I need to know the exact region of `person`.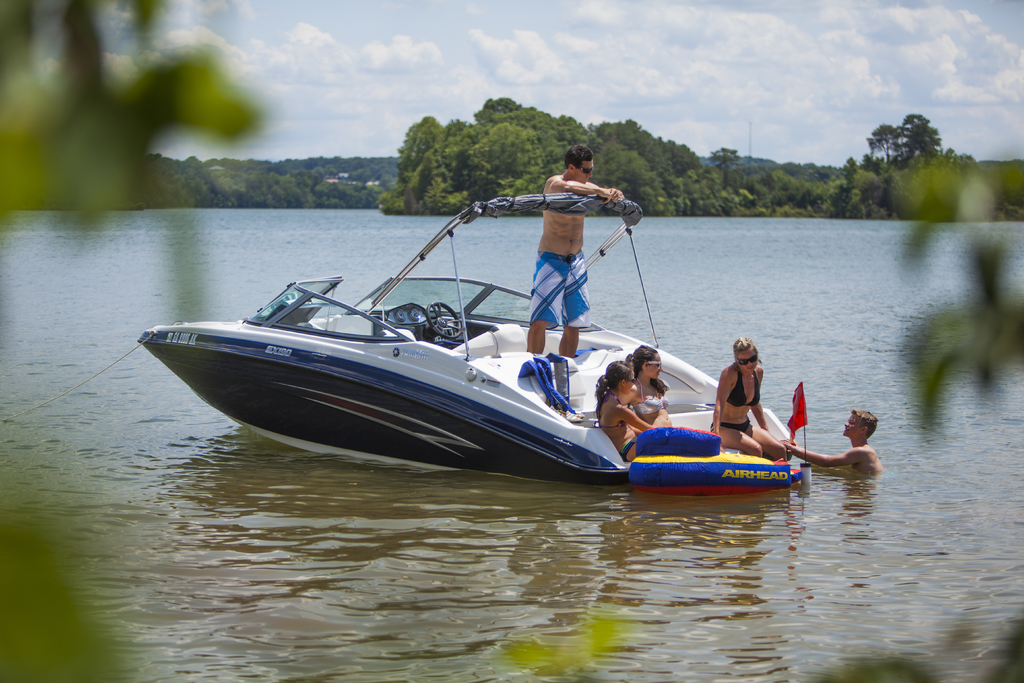
Region: BBox(709, 340, 790, 463).
